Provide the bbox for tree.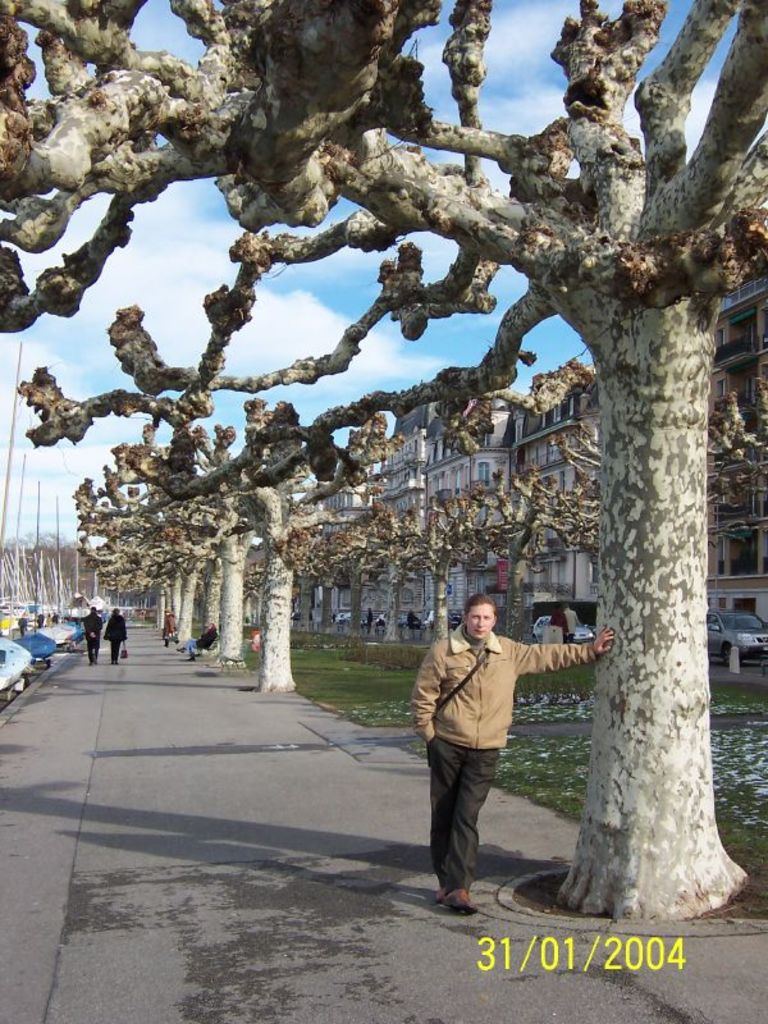
x1=160 y1=538 x2=196 y2=630.
